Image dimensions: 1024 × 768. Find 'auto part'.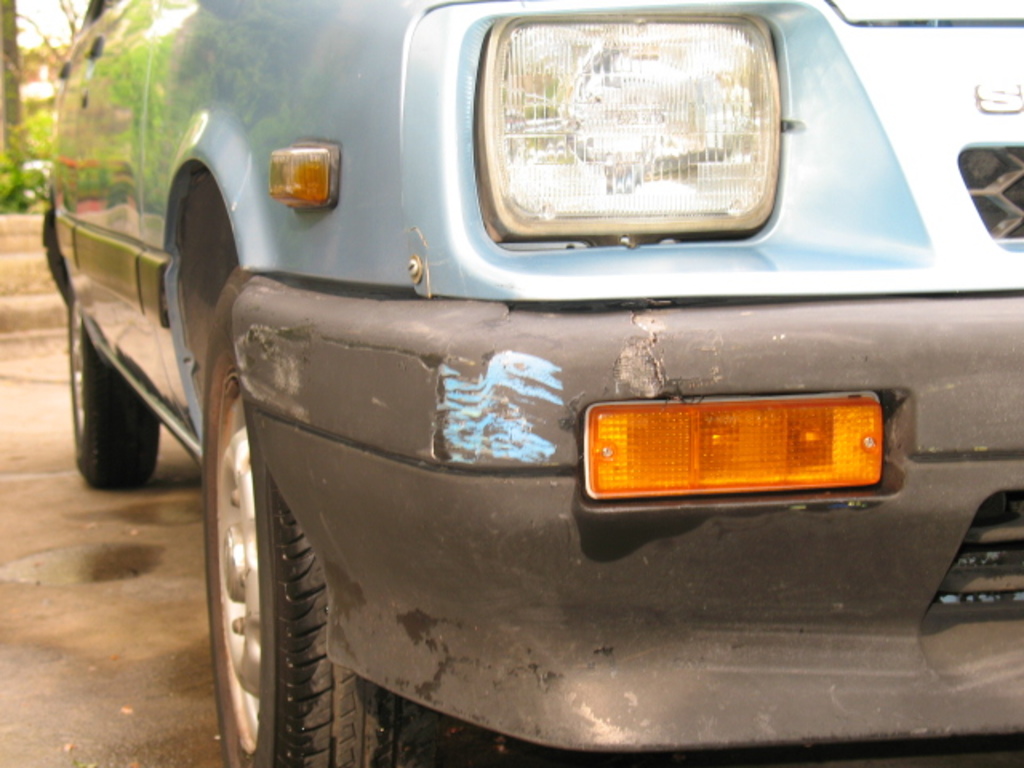
crop(427, 10, 850, 258).
